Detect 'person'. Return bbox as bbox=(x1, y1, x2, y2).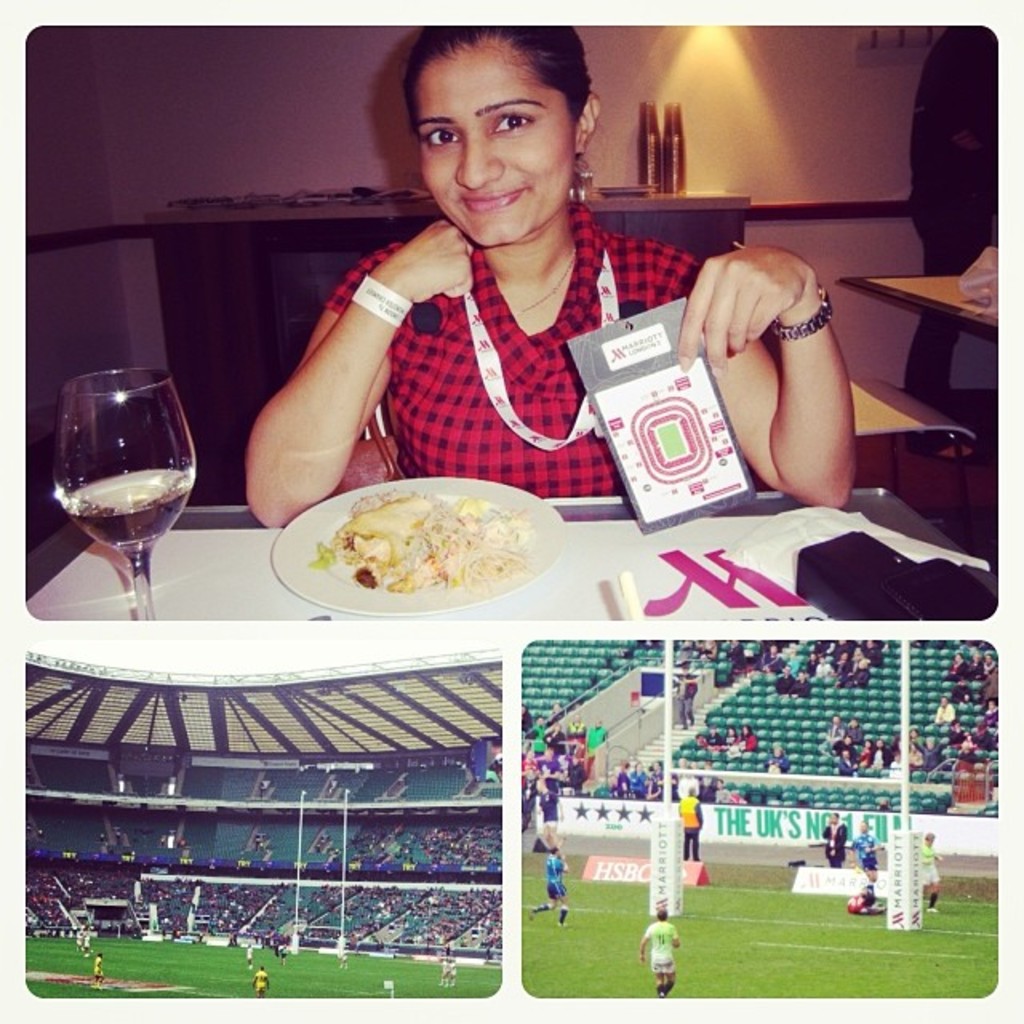
bbox=(566, 714, 589, 734).
